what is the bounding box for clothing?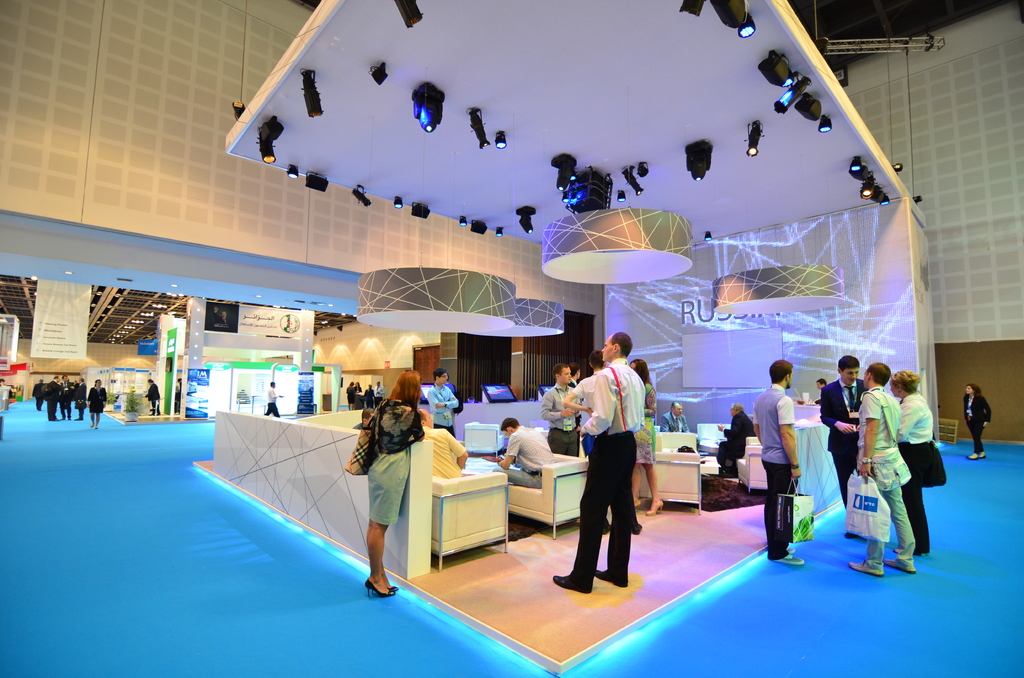
x1=368, y1=387, x2=374, y2=400.
